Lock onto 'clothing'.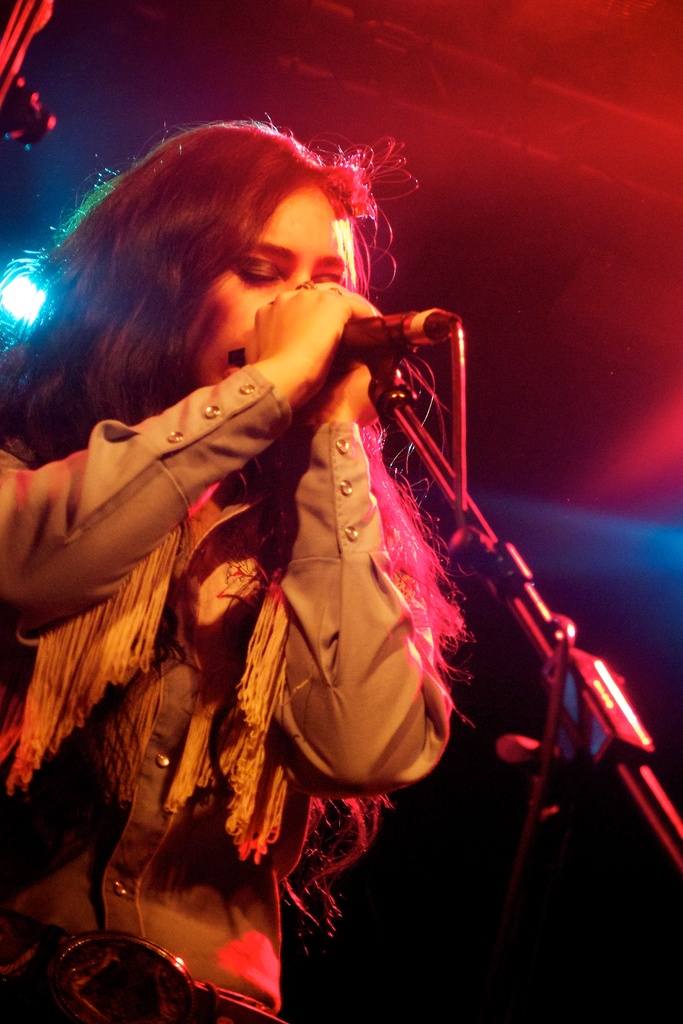
Locked: {"x1": 13, "y1": 391, "x2": 368, "y2": 963}.
